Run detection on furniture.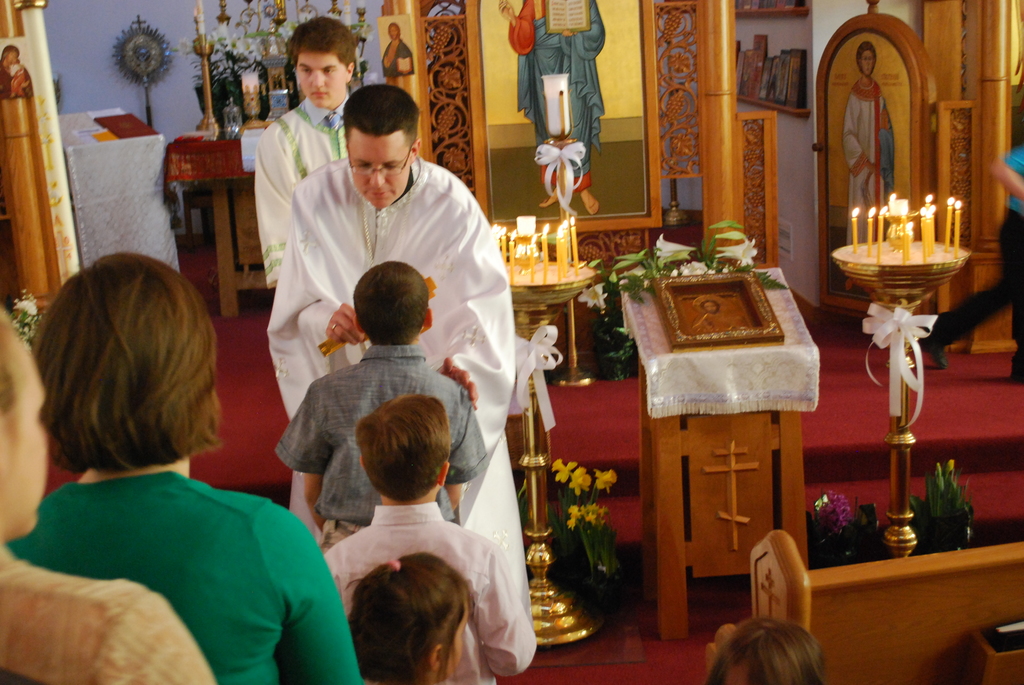
Result: x1=620 y1=264 x2=822 y2=640.
